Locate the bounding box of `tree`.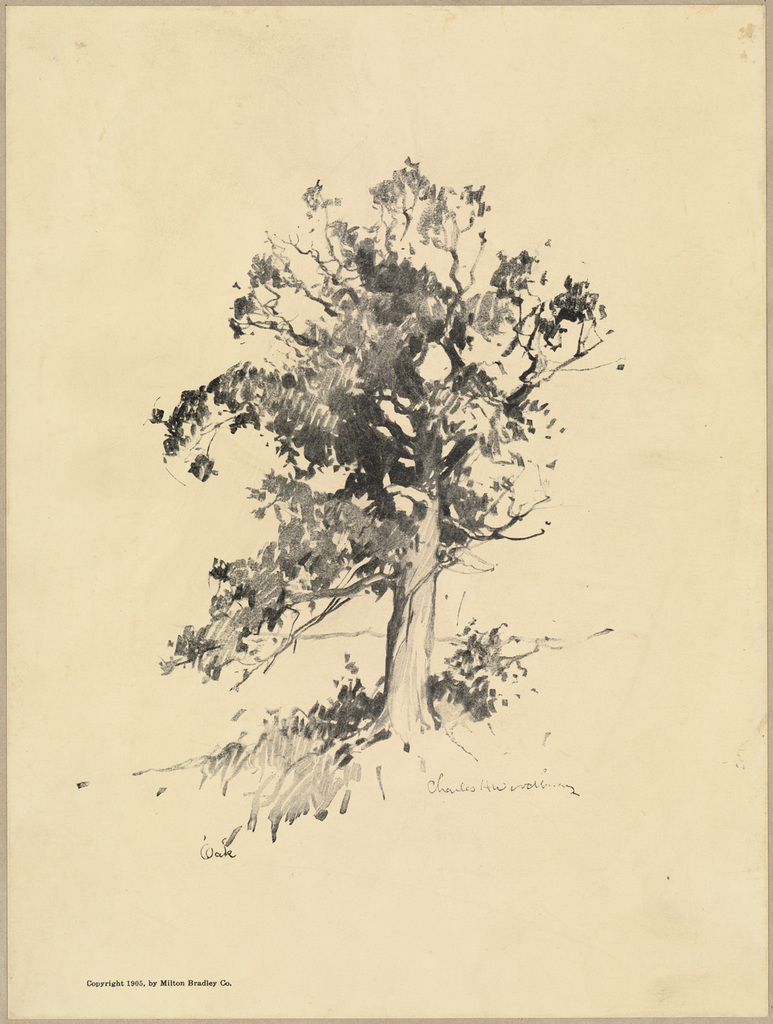
Bounding box: bbox=(125, 144, 630, 823).
